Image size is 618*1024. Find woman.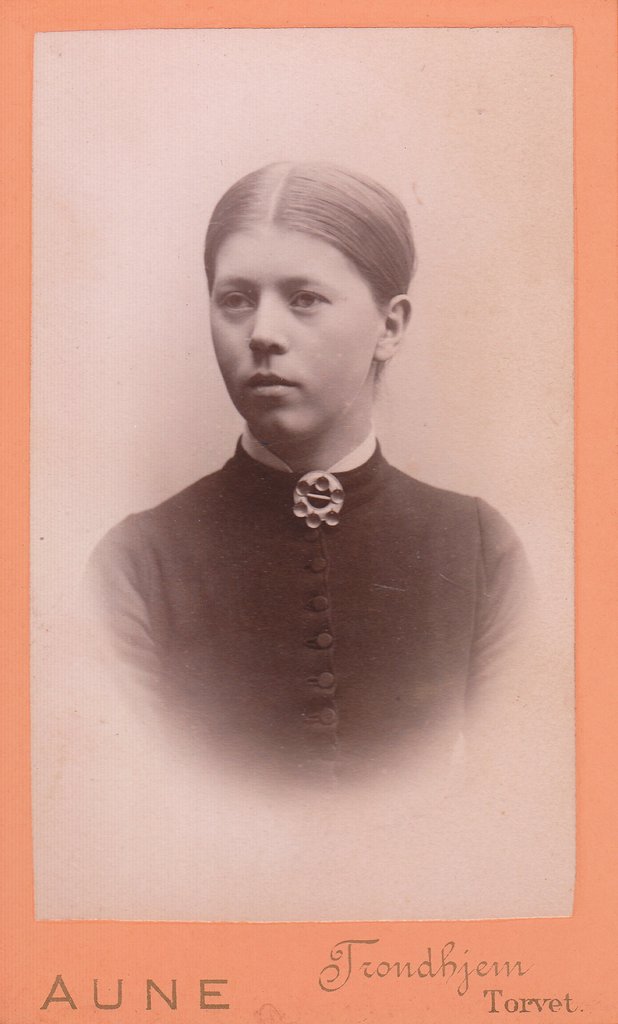
select_region(73, 156, 536, 799).
